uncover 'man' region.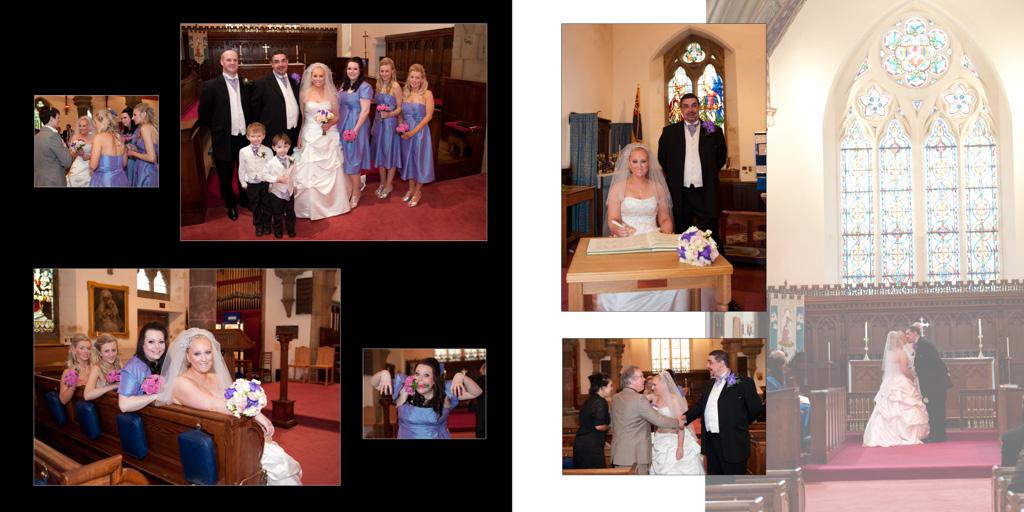
Uncovered: x1=673 y1=85 x2=727 y2=205.
